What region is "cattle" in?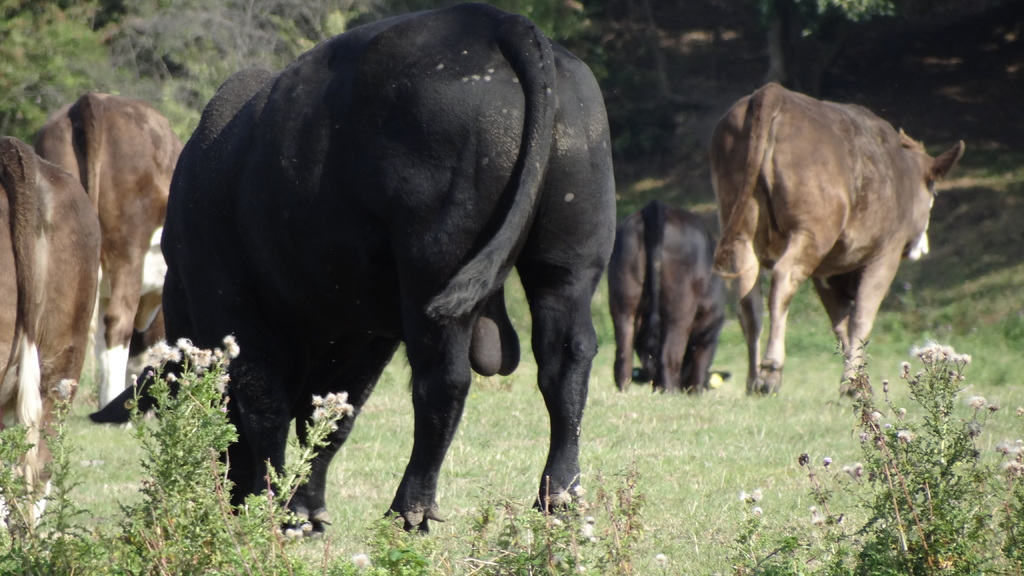
l=85, t=4, r=616, b=557.
